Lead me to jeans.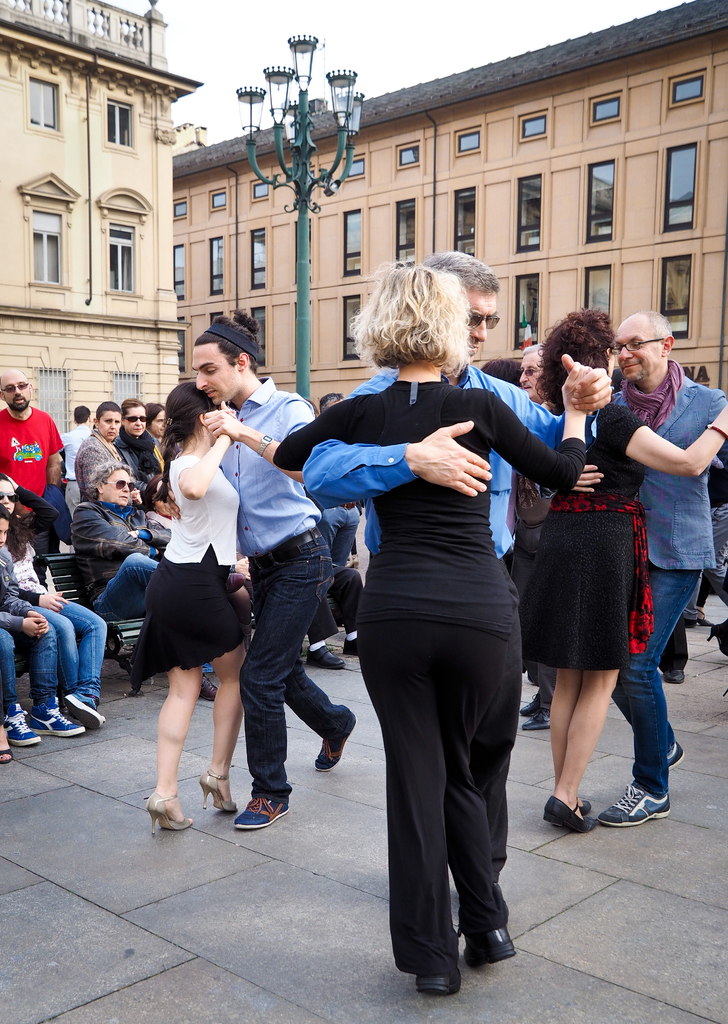
Lead to pyautogui.locateOnScreen(102, 554, 163, 613).
